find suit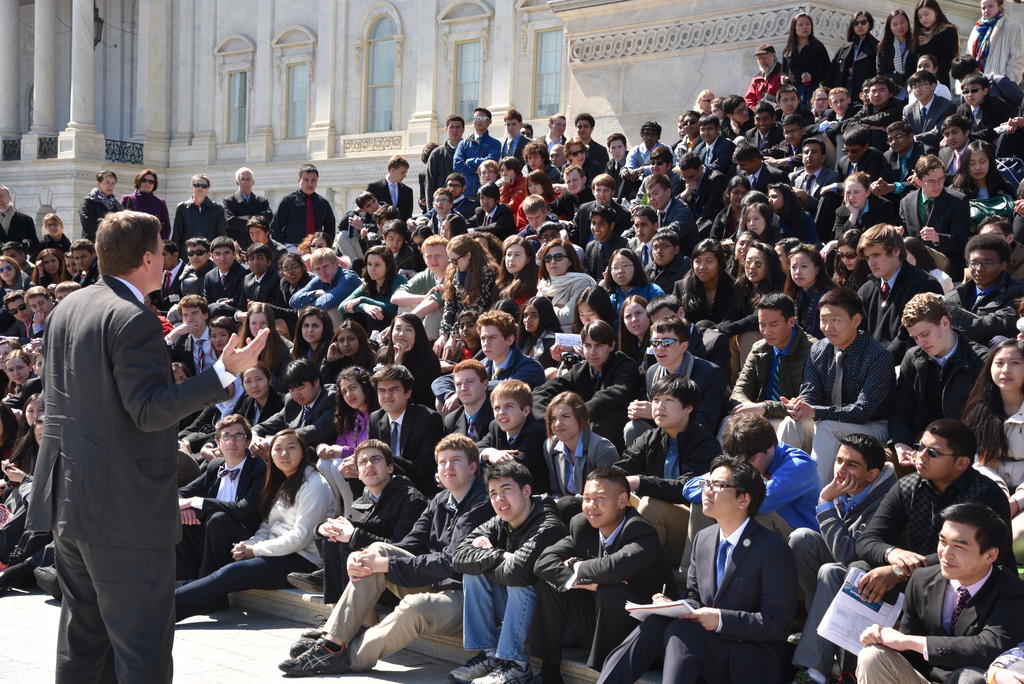
bbox=[344, 403, 443, 503]
